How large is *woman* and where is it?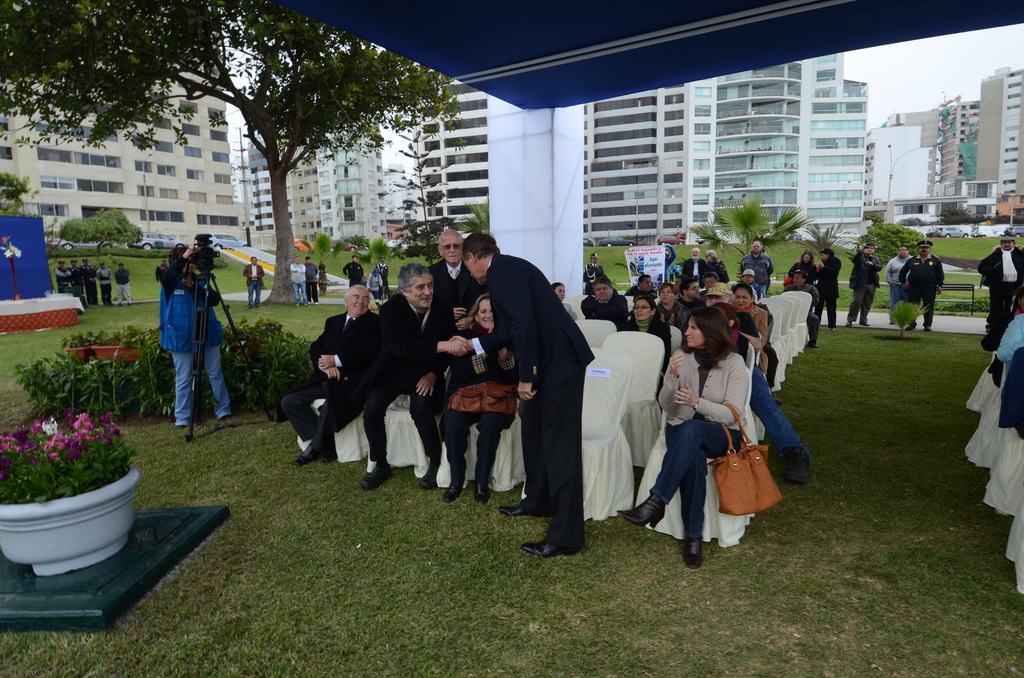
Bounding box: [x1=658, y1=296, x2=760, y2=568].
